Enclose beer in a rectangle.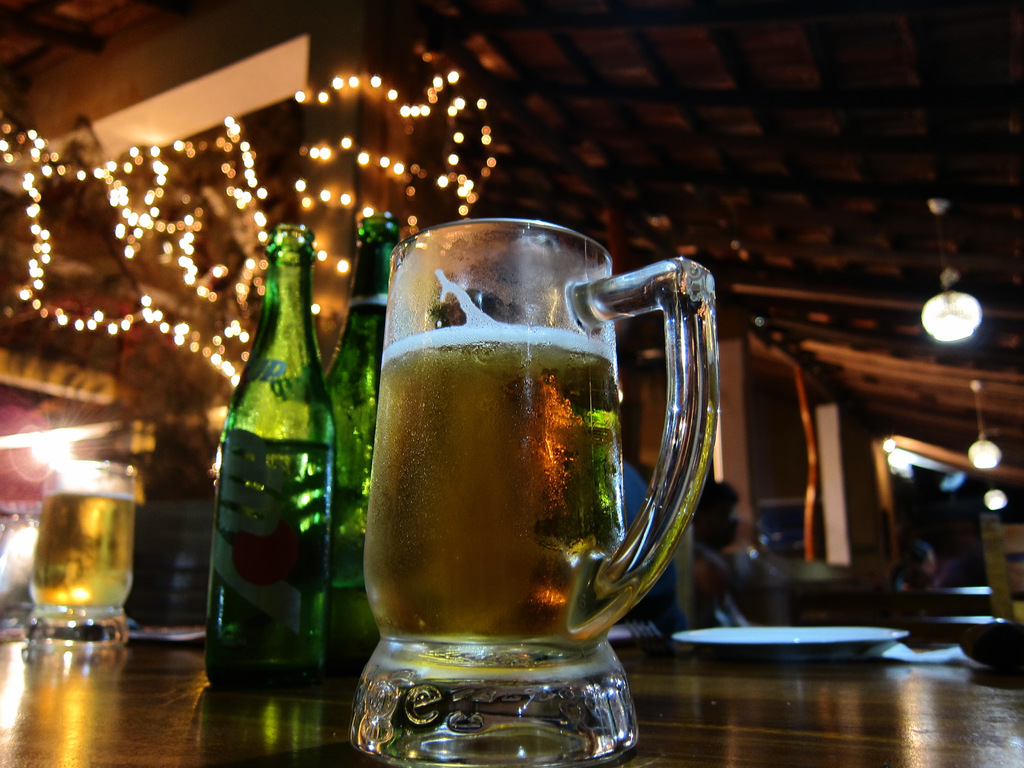
{"x1": 332, "y1": 219, "x2": 399, "y2": 662}.
